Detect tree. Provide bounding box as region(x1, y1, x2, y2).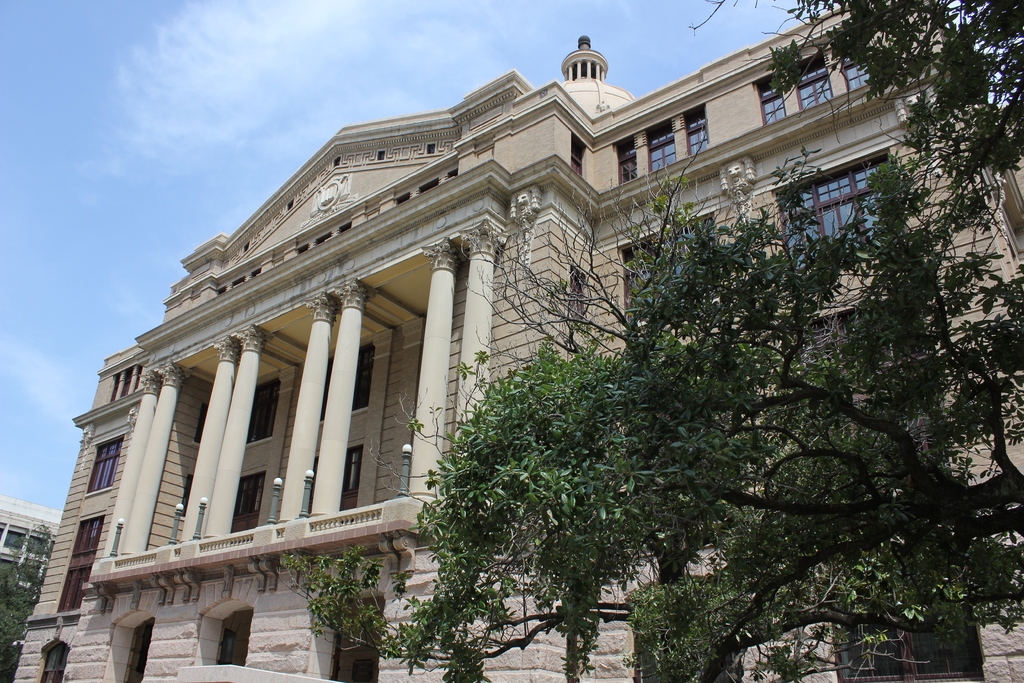
region(0, 520, 50, 682).
